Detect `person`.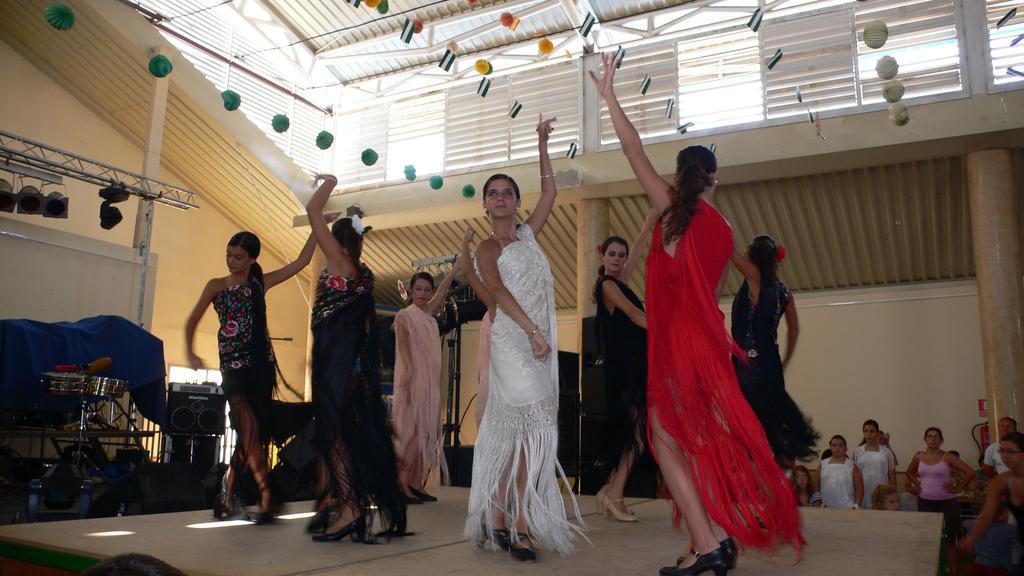
Detected at <region>460, 112, 600, 564</region>.
